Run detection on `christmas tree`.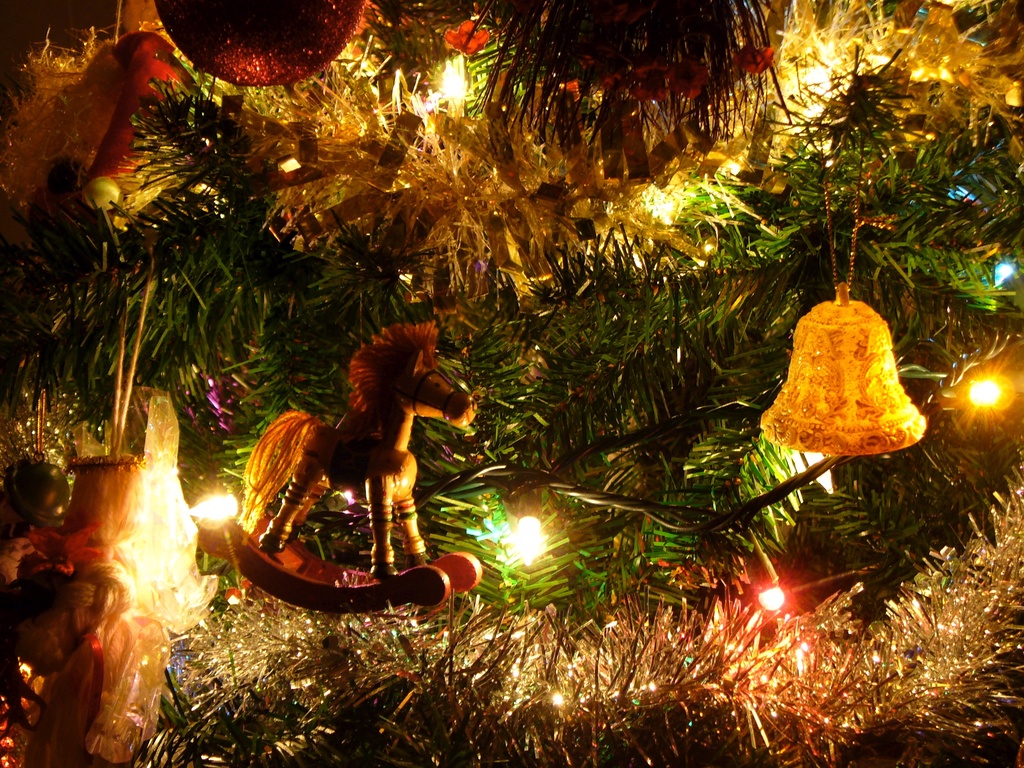
Result: 0/0/1023/767.
